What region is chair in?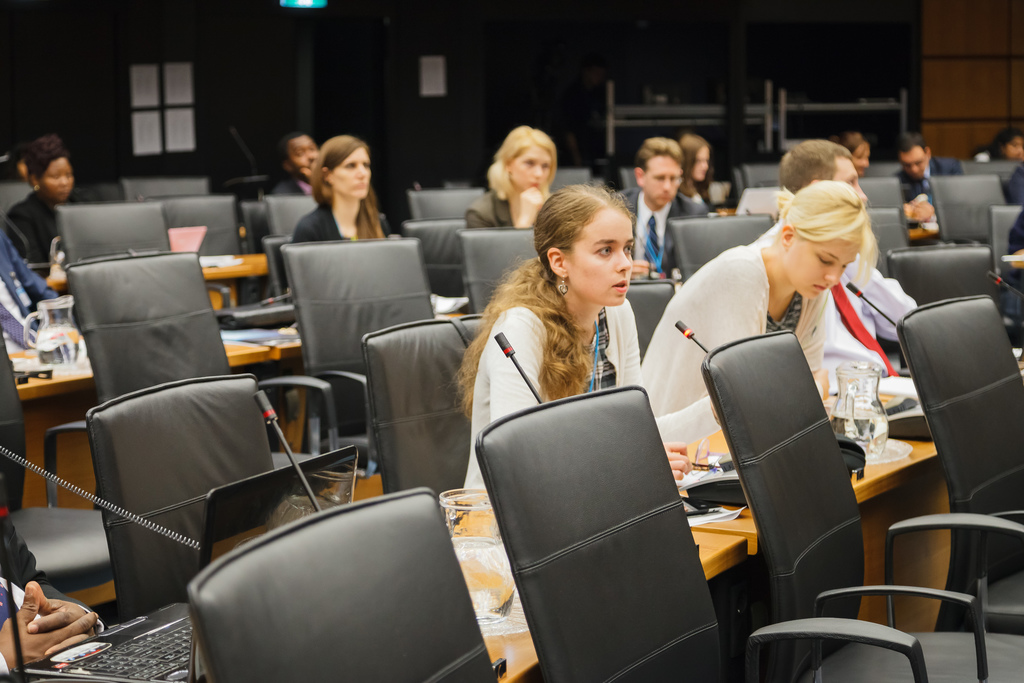
738, 163, 781, 204.
